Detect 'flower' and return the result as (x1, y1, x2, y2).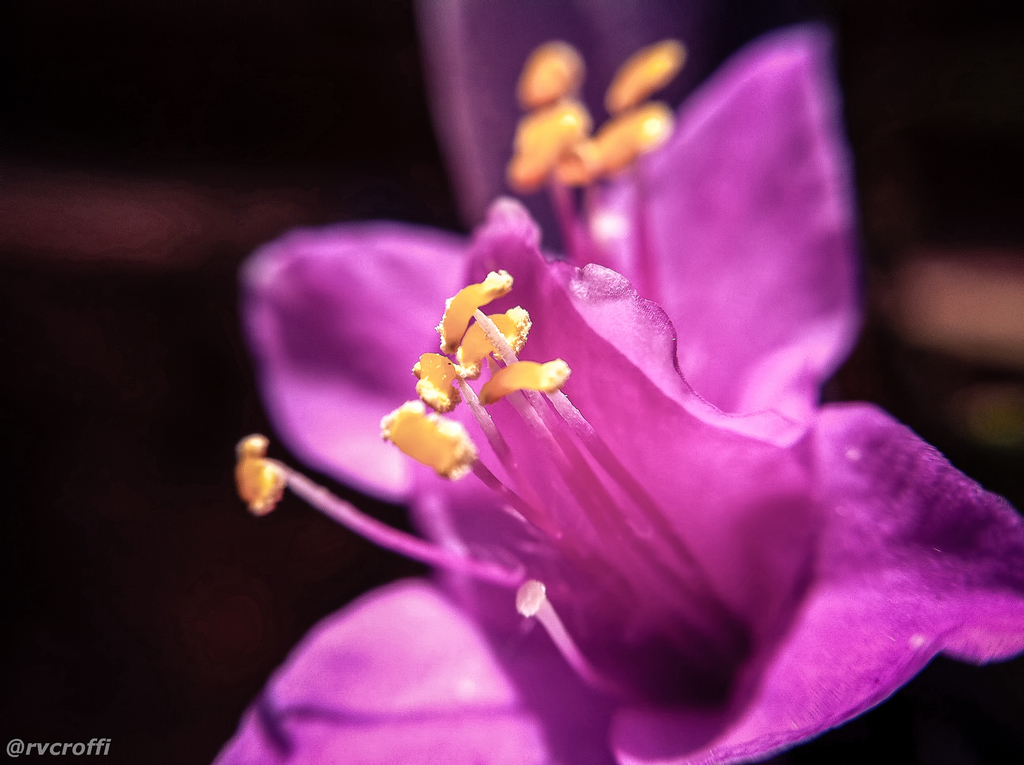
(183, 38, 982, 753).
